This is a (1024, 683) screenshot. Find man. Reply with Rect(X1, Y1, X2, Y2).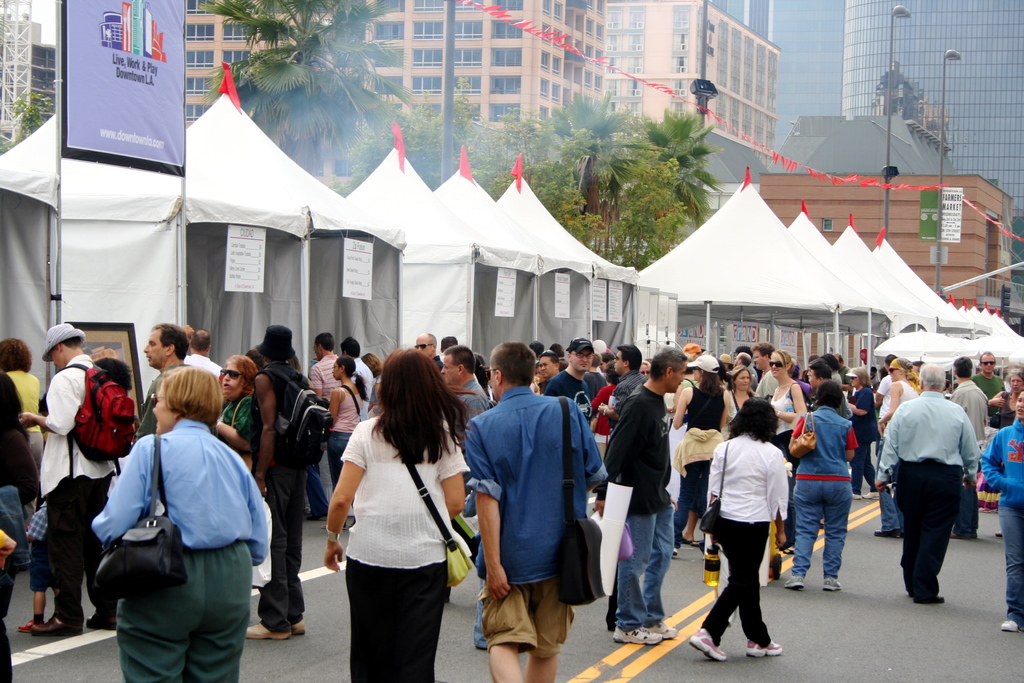
Rect(941, 352, 988, 542).
